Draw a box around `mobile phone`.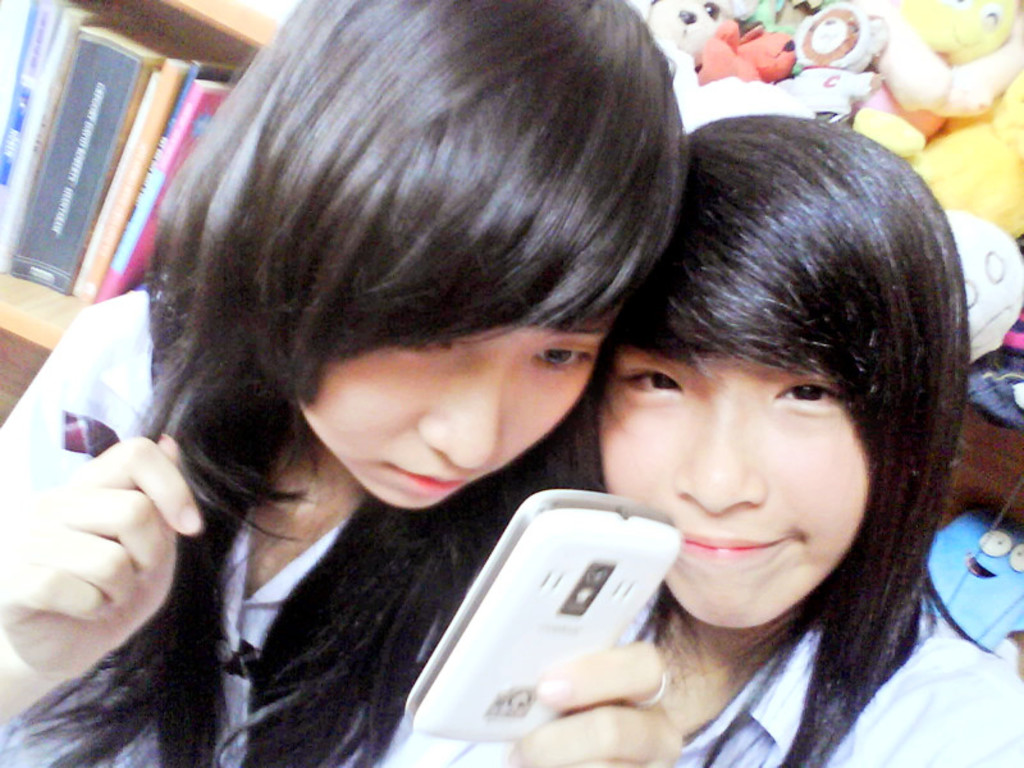
384,500,746,745.
